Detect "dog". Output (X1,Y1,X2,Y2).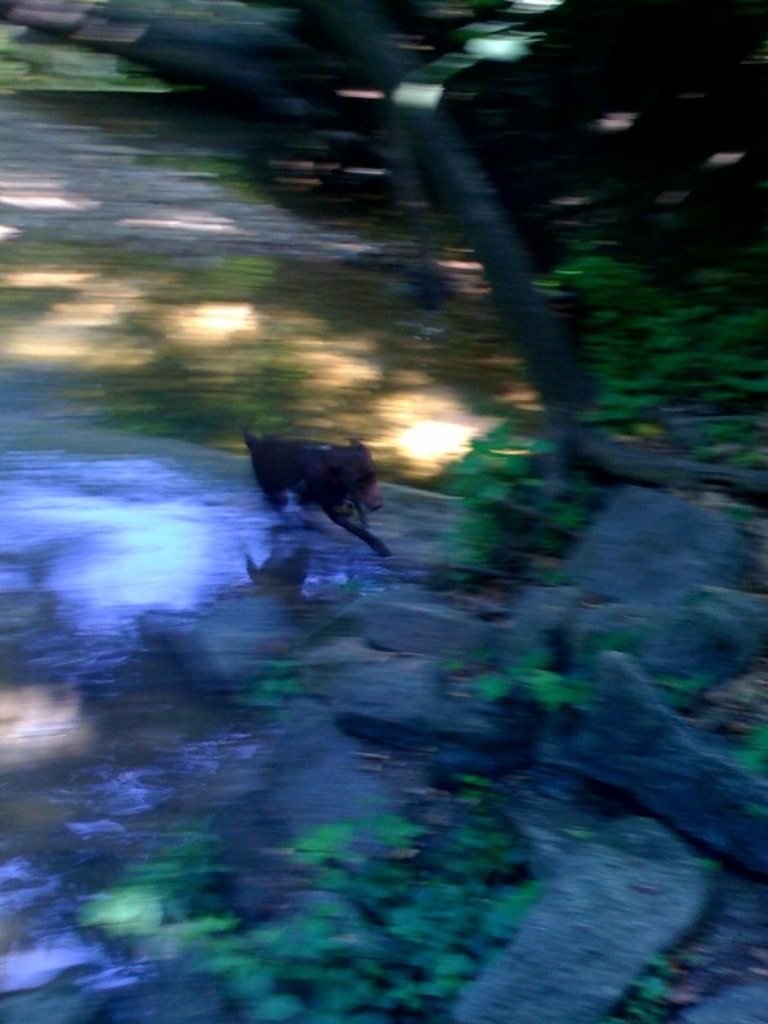
(247,433,392,553).
